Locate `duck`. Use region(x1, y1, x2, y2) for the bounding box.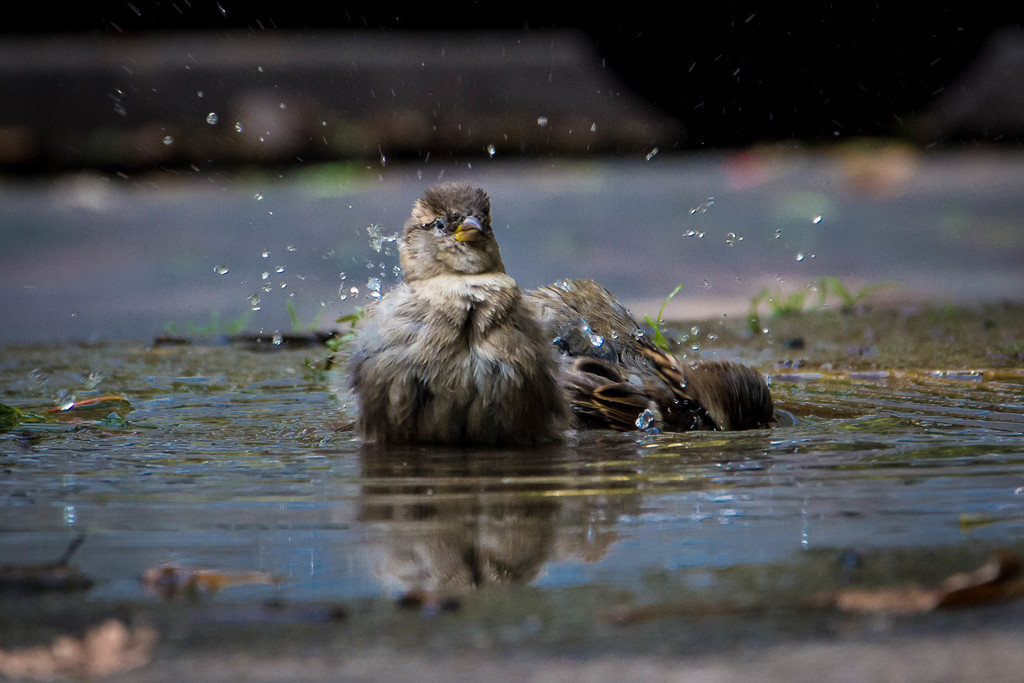
region(342, 189, 630, 456).
